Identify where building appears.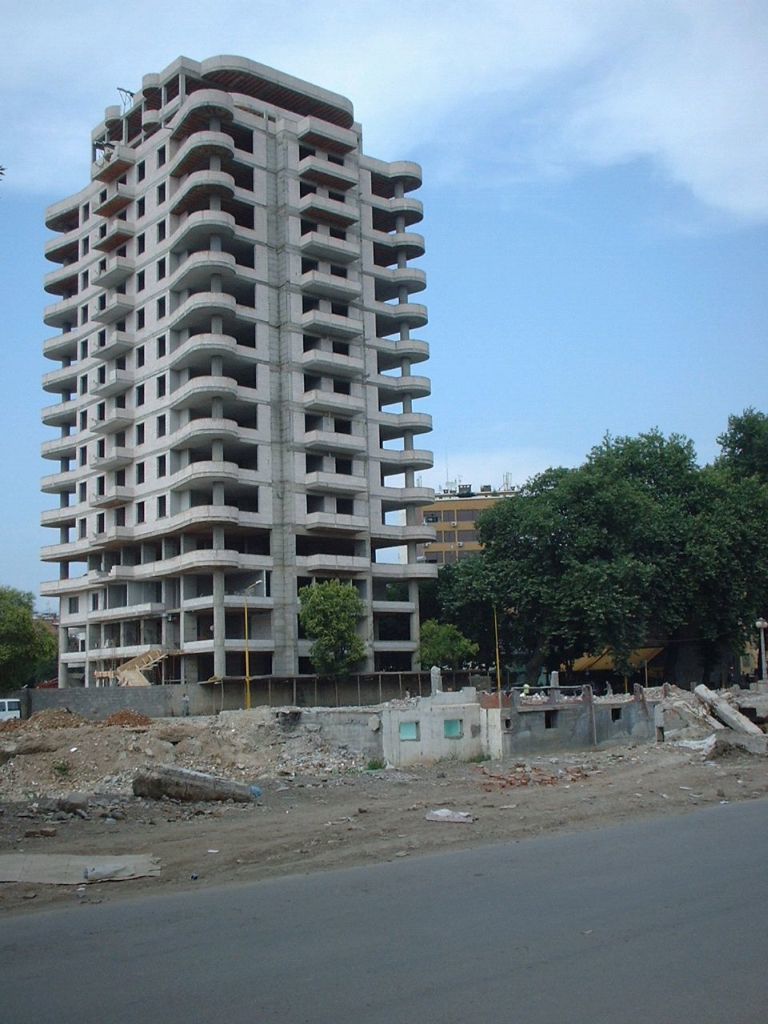
Appears at detection(417, 471, 767, 689).
